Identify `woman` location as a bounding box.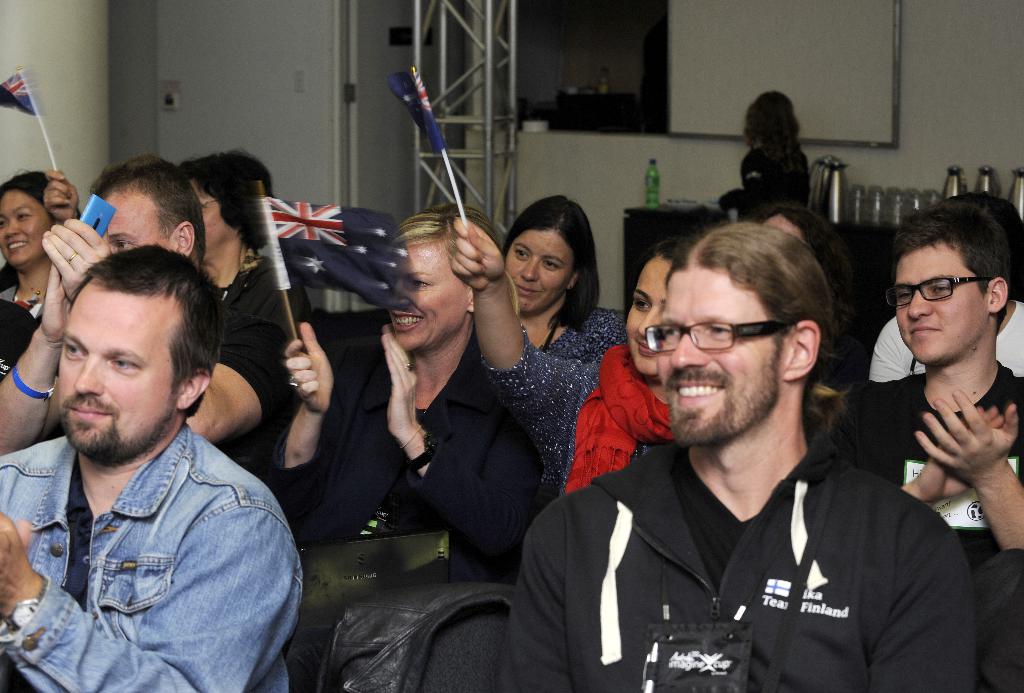
(174,145,305,329).
